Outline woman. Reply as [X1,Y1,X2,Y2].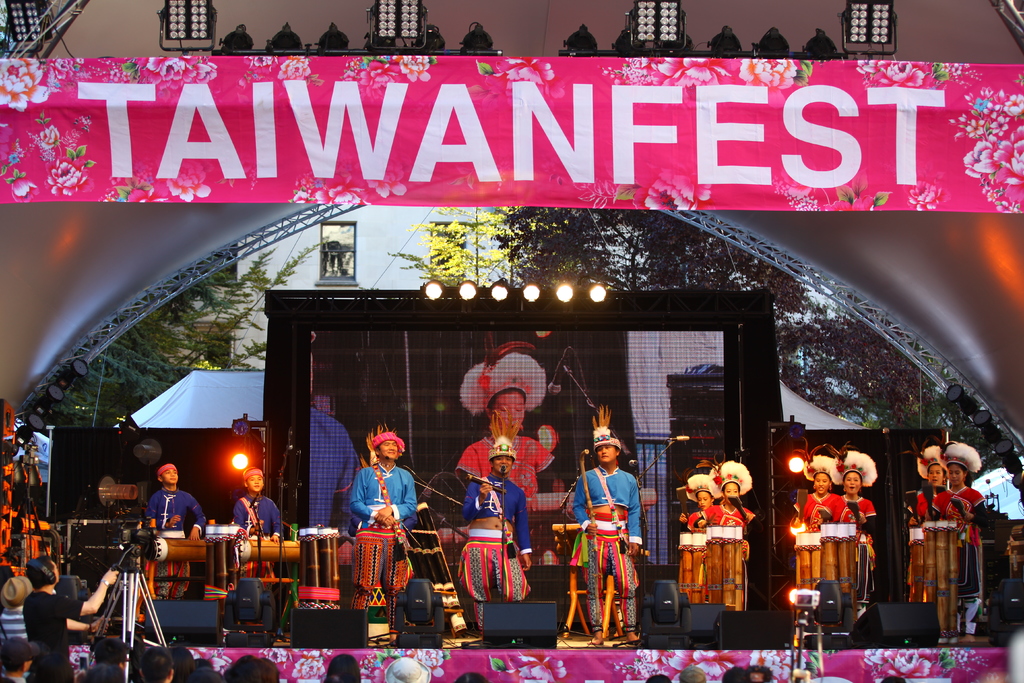
[454,388,567,499].
